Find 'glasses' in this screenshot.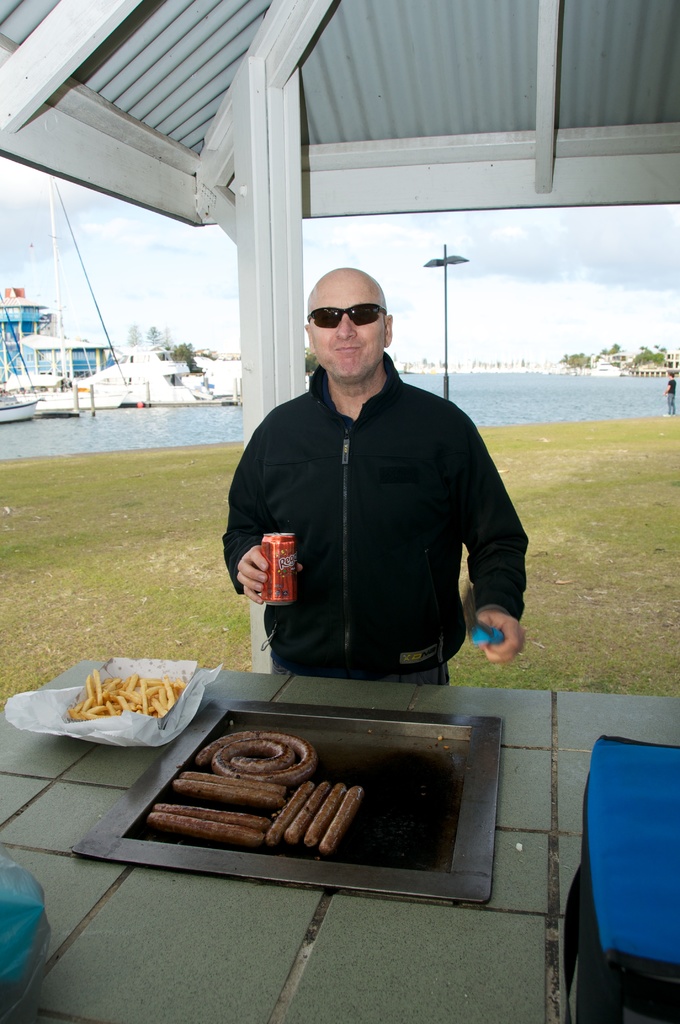
The bounding box for 'glasses' is region(305, 305, 384, 329).
